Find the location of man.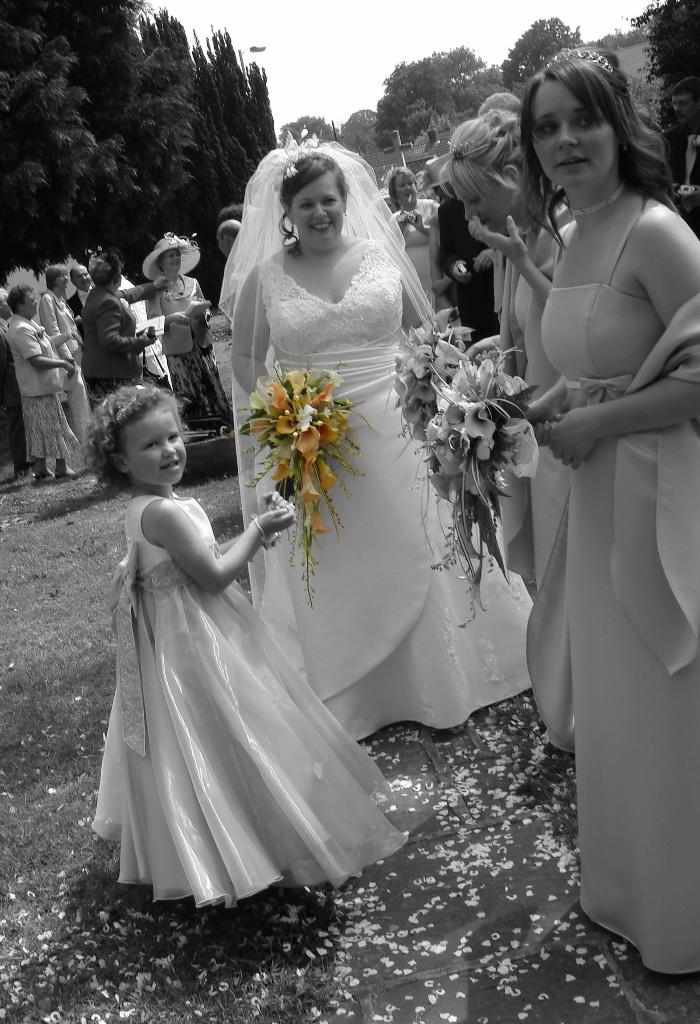
Location: 421, 147, 505, 340.
